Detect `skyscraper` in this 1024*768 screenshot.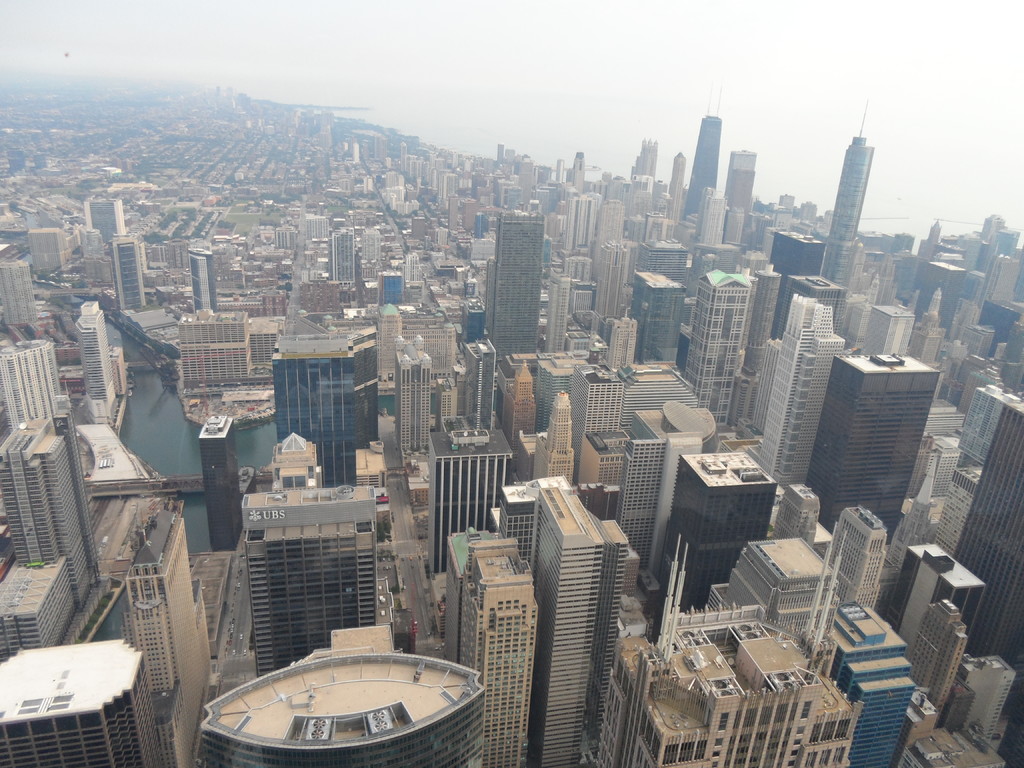
Detection: {"left": 77, "top": 193, "right": 134, "bottom": 257}.
